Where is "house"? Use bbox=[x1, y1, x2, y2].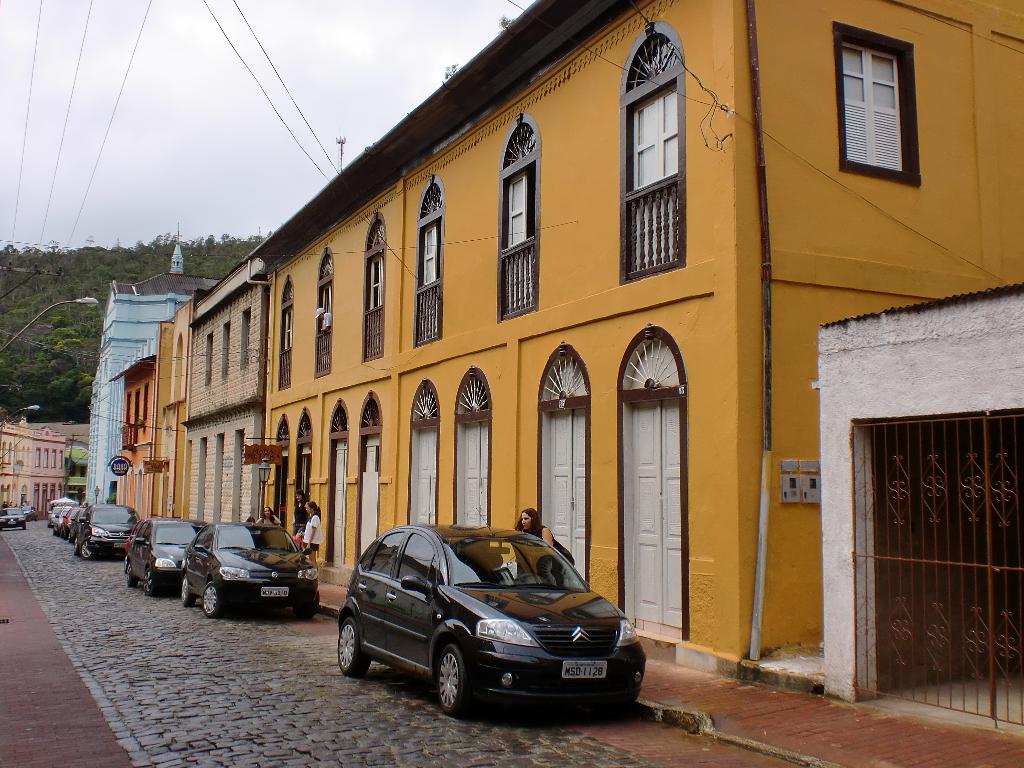
bbox=[178, 250, 259, 523].
